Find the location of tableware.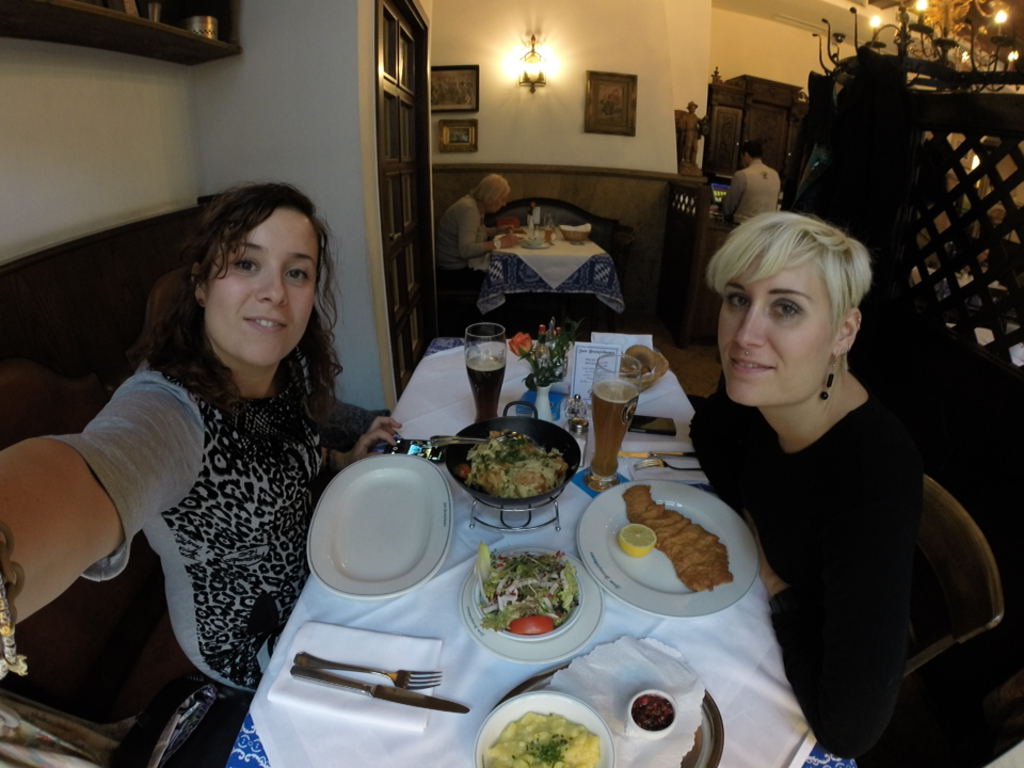
Location: <box>463,543,601,663</box>.
